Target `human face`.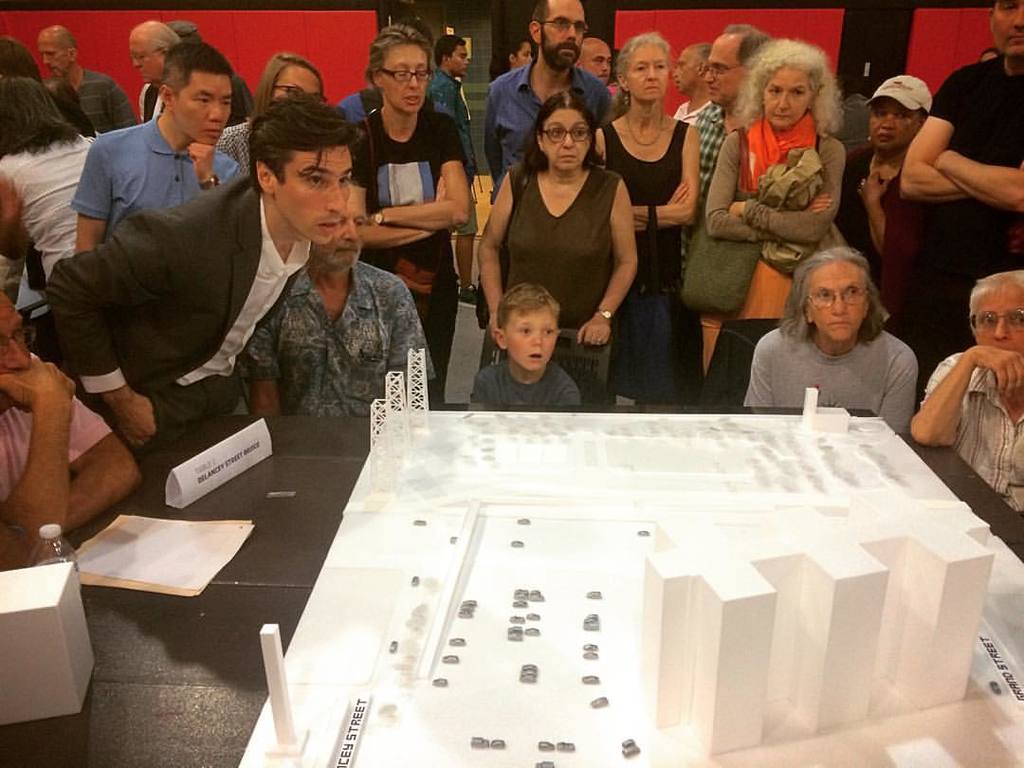
Target region: <bbox>514, 38, 534, 66</bbox>.
